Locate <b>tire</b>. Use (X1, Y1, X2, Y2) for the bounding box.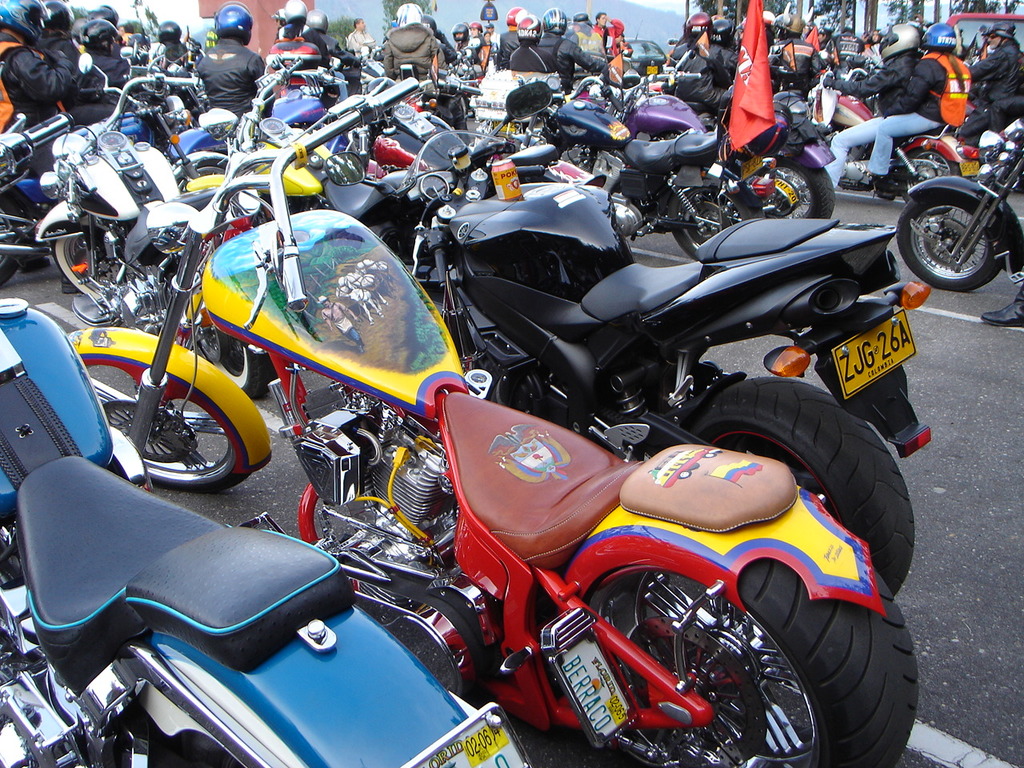
(64, 326, 274, 494).
